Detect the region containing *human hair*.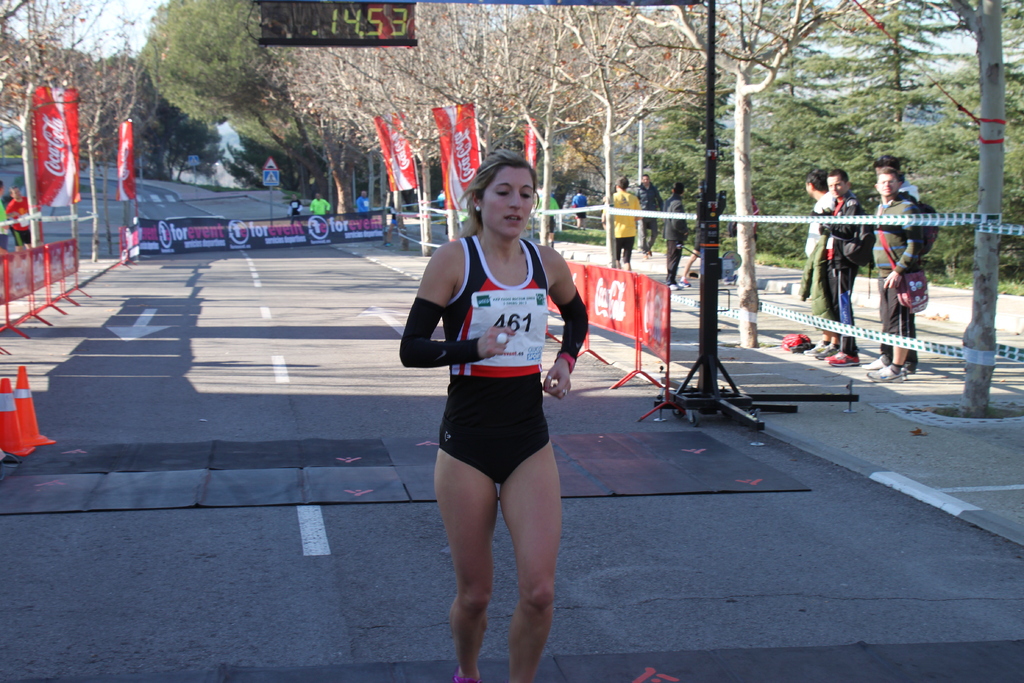
box(614, 177, 627, 190).
